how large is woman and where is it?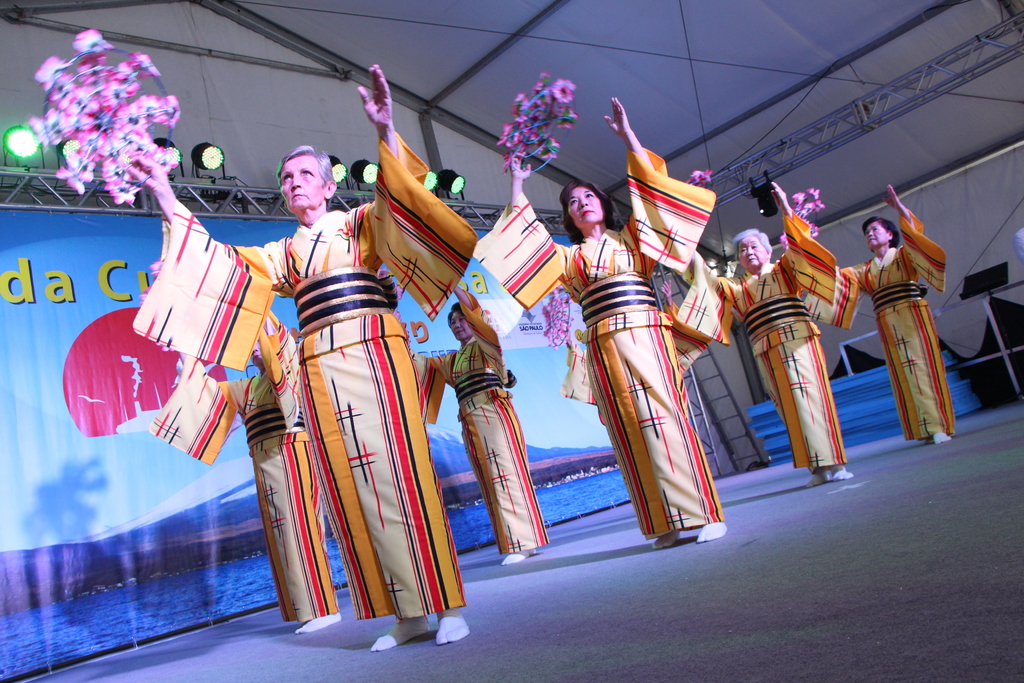
Bounding box: l=476, t=91, r=718, b=541.
